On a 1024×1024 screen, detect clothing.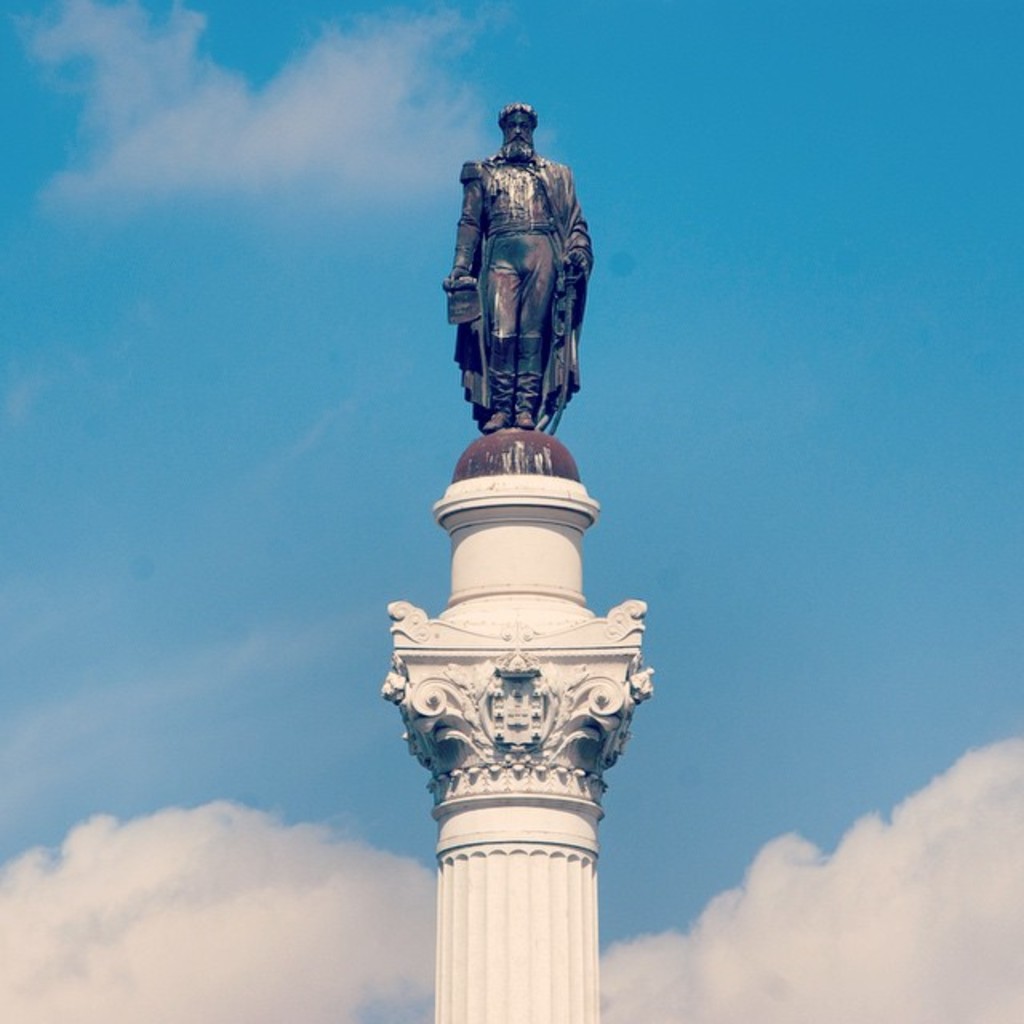
<region>451, 150, 594, 427</region>.
